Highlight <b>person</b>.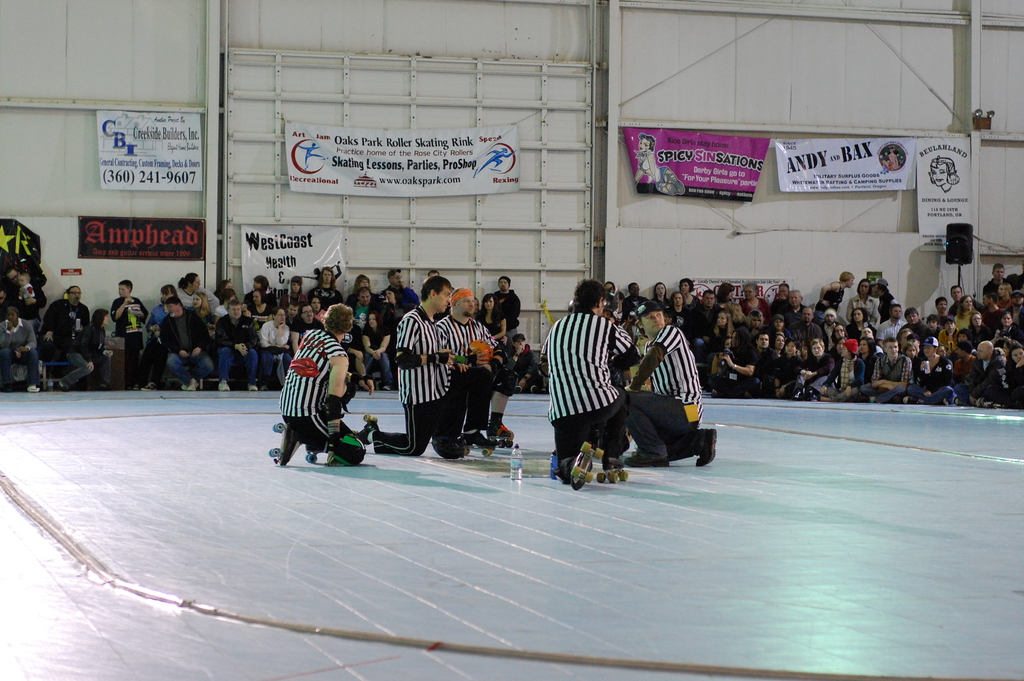
Highlighted region: locate(279, 301, 364, 469).
